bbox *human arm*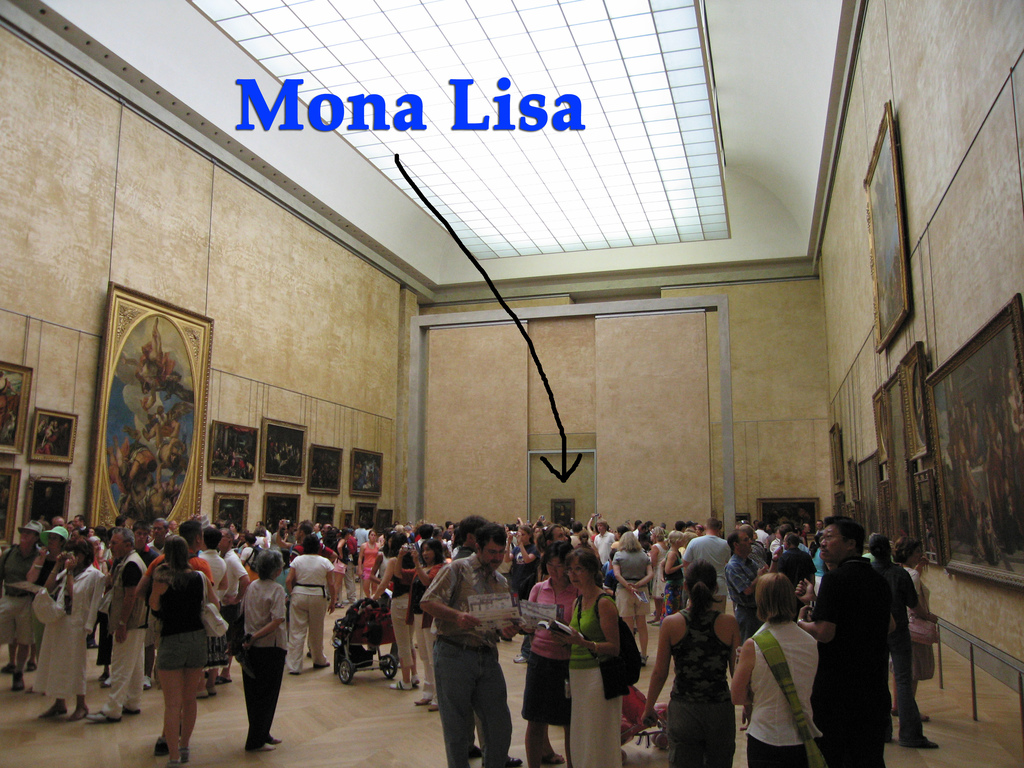
324, 561, 351, 614
